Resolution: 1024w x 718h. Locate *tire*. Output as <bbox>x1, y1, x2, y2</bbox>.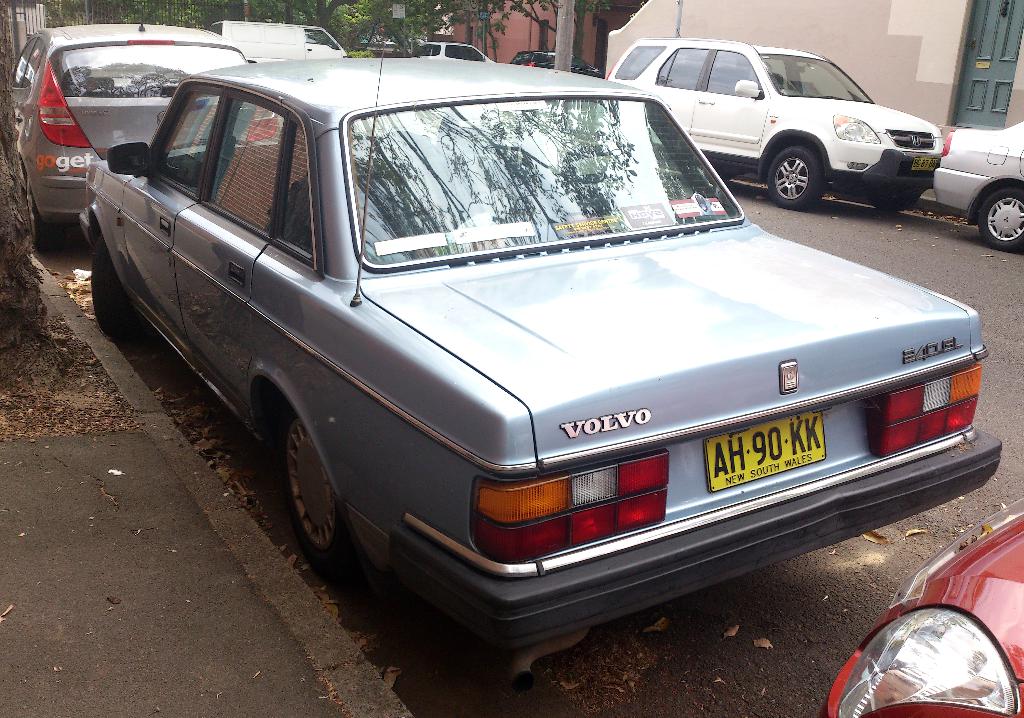
<bbox>278, 406, 372, 582</bbox>.
